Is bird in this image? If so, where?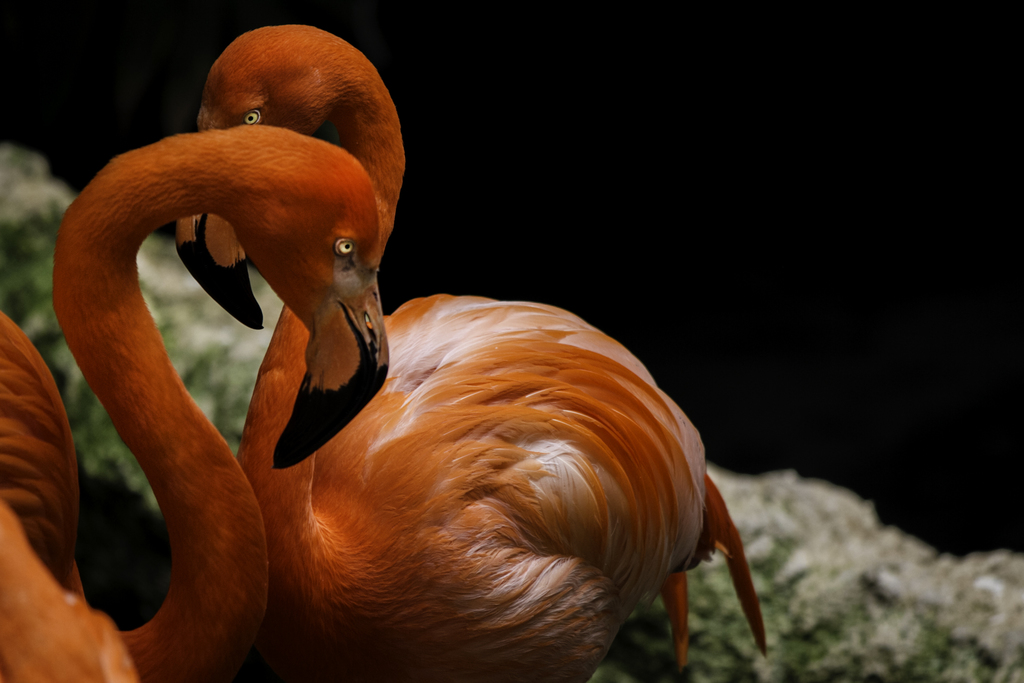
Yes, at (x1=178, y1=22, x2=771, y2=682).
